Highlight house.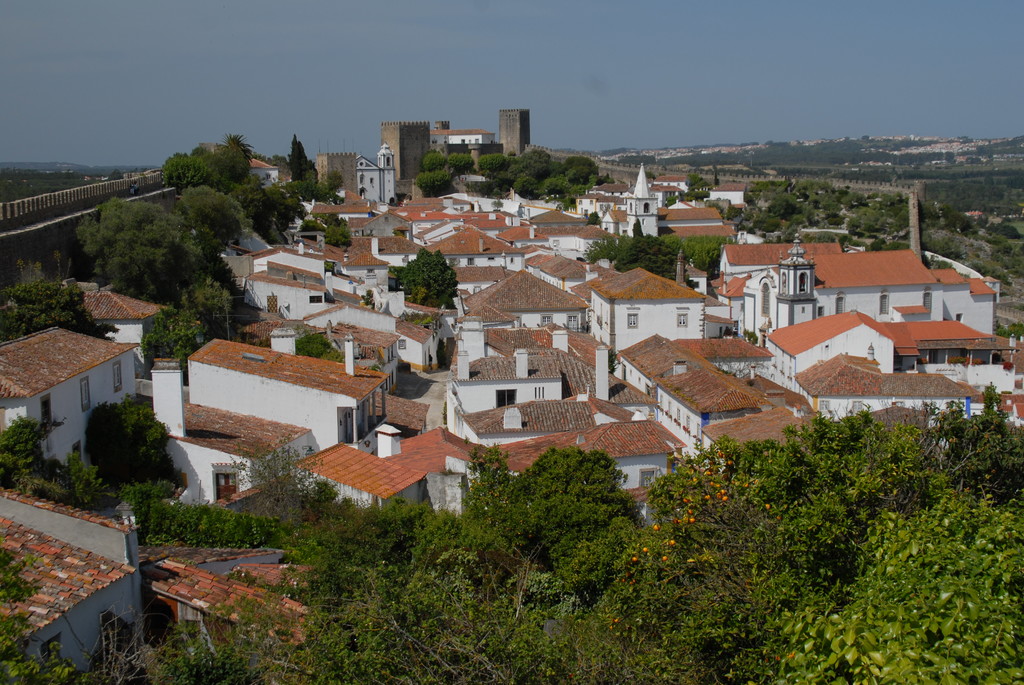
Highlighted region: [left=609, top=322, right=705, bottom=400].
